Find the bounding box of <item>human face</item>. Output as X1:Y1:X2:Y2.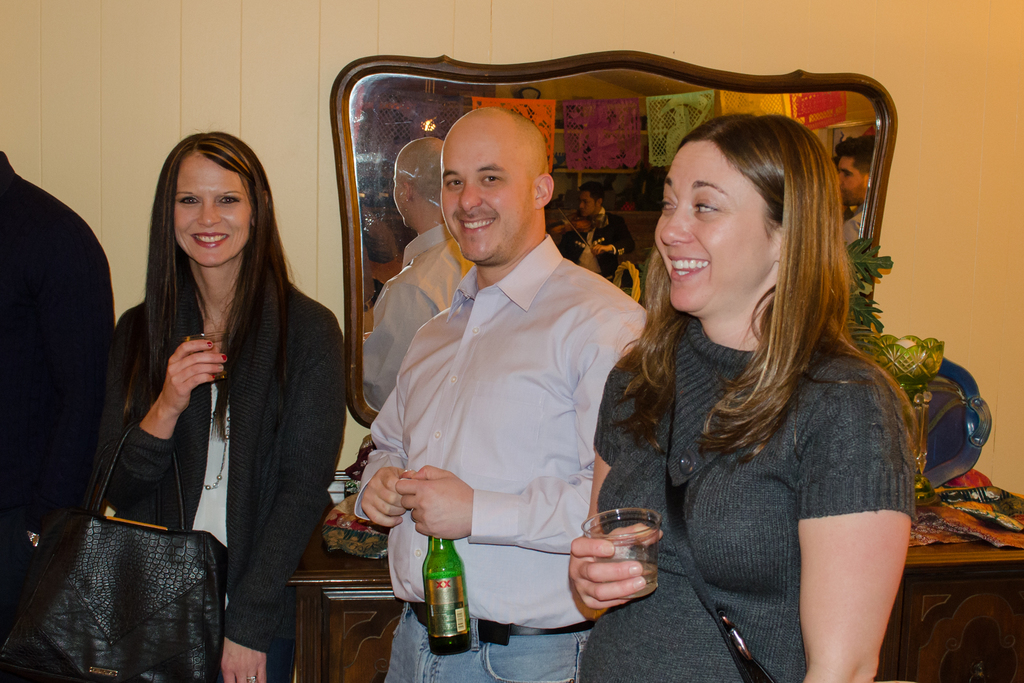
438:109:535:268.
